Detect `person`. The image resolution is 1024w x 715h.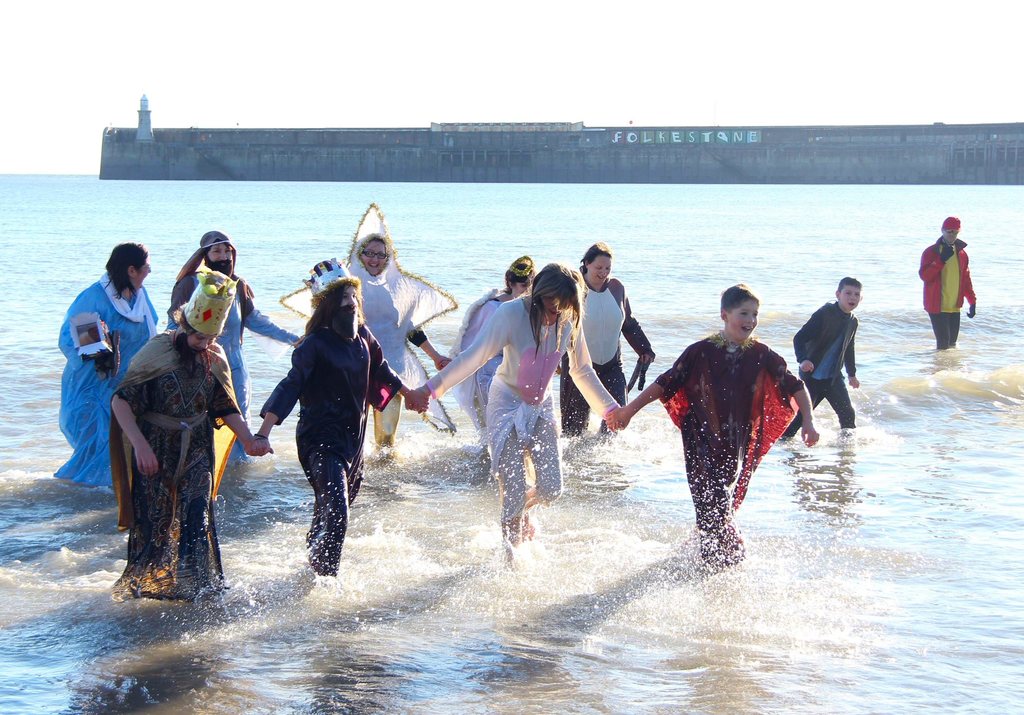
[556, 237, 664, 435].
